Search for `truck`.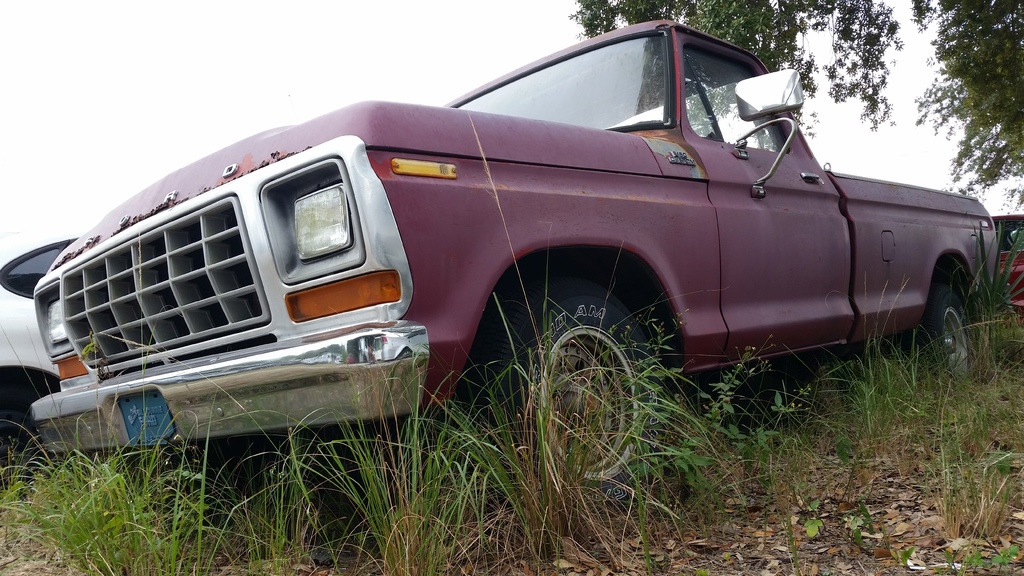
Found at x1=26 y1=17 x2=1000 y2=518.
